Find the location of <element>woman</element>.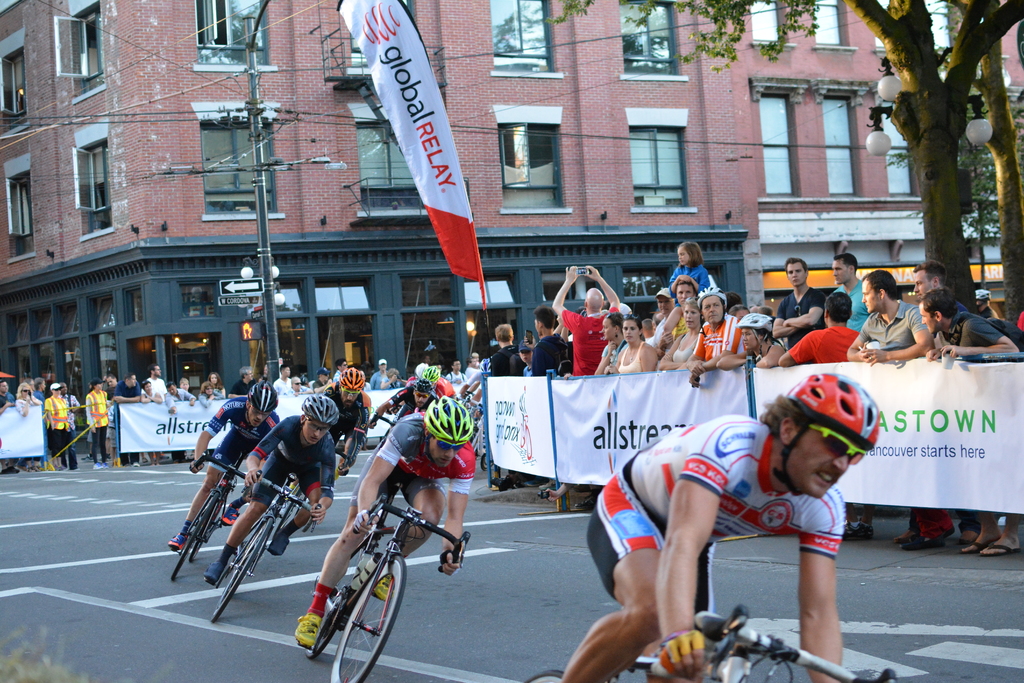
Location: [left=207, top=373, right=227, bottom=391].
